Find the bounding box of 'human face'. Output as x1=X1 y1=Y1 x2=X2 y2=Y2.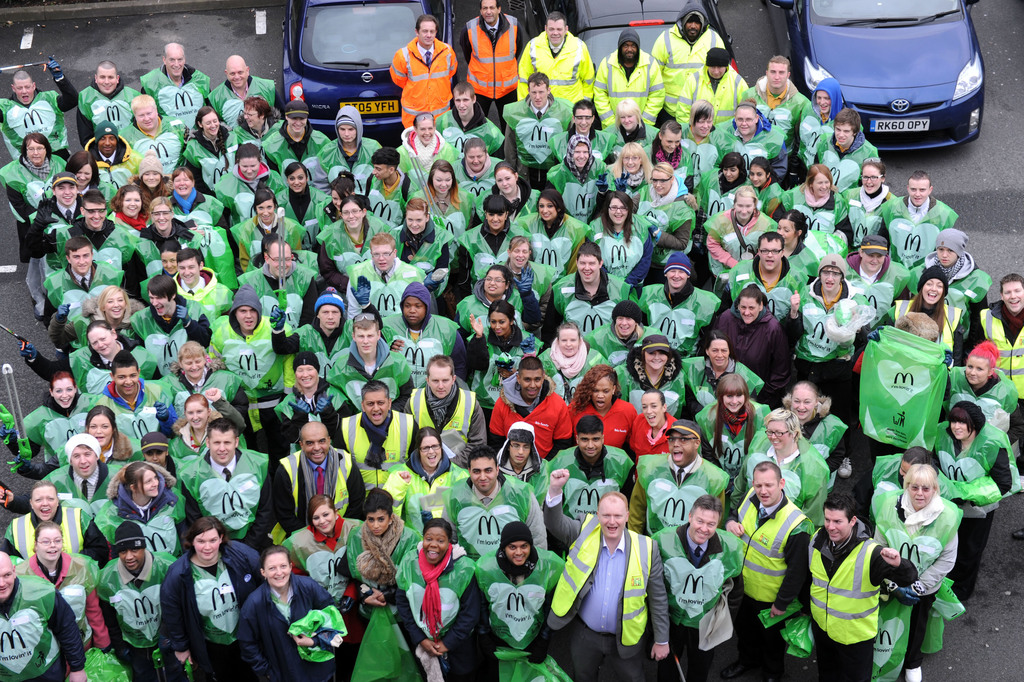
x1=404 y1=208 x2=424 y2=231.
